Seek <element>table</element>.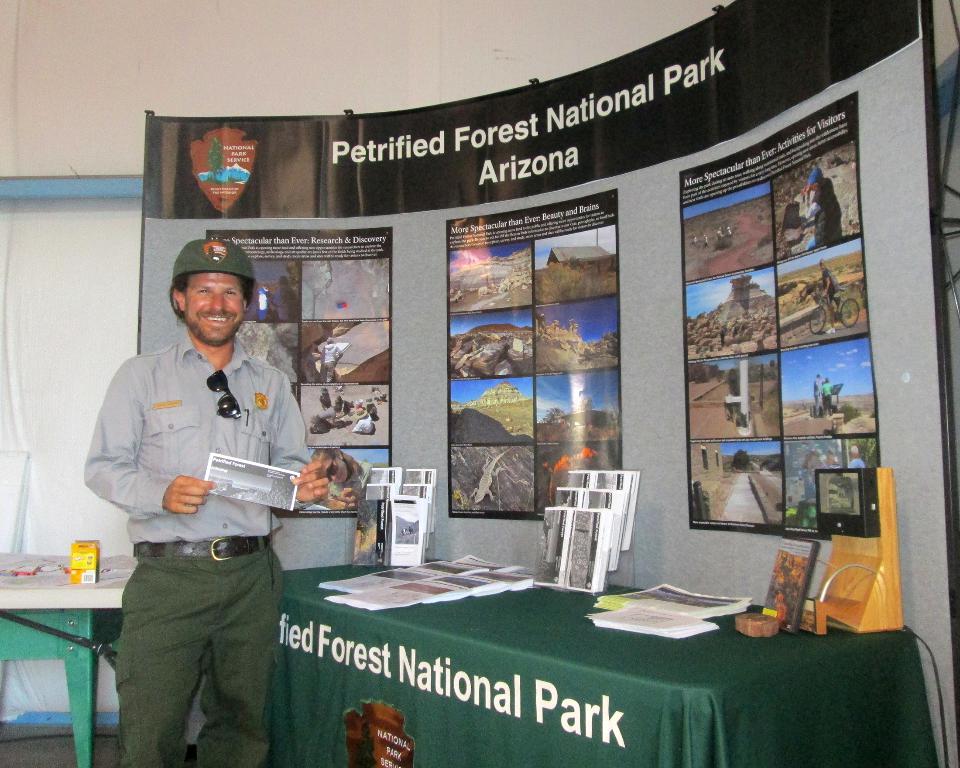
{"x1": 168, "y1": 555, "x2": 903, "y2": 767}.
